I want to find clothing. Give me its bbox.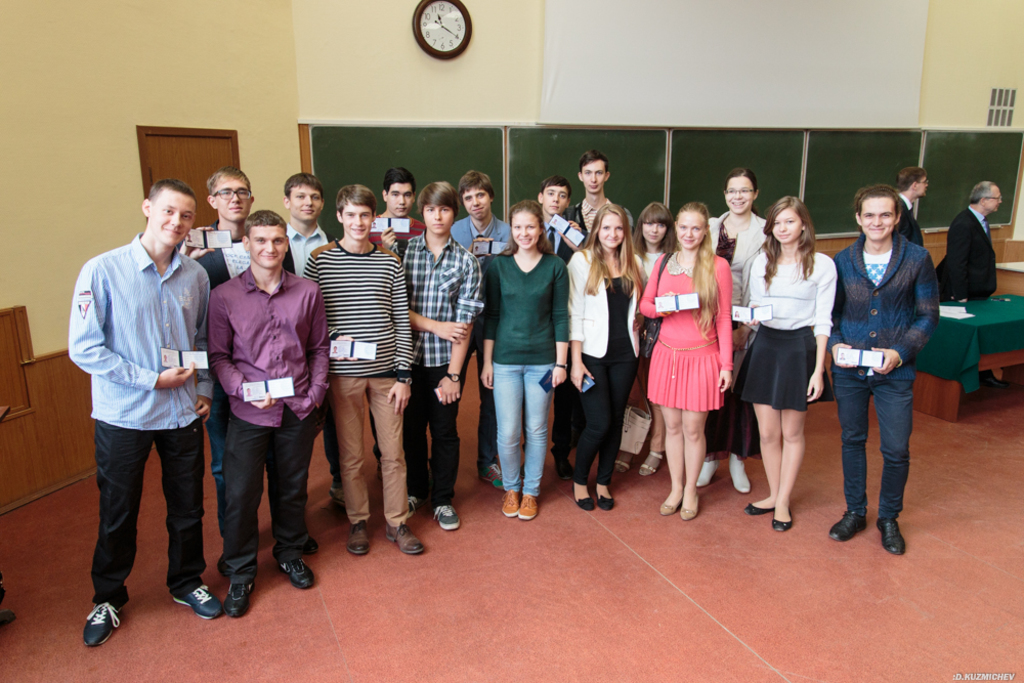
x1=57 y1=227 x2=218 y2=594.
